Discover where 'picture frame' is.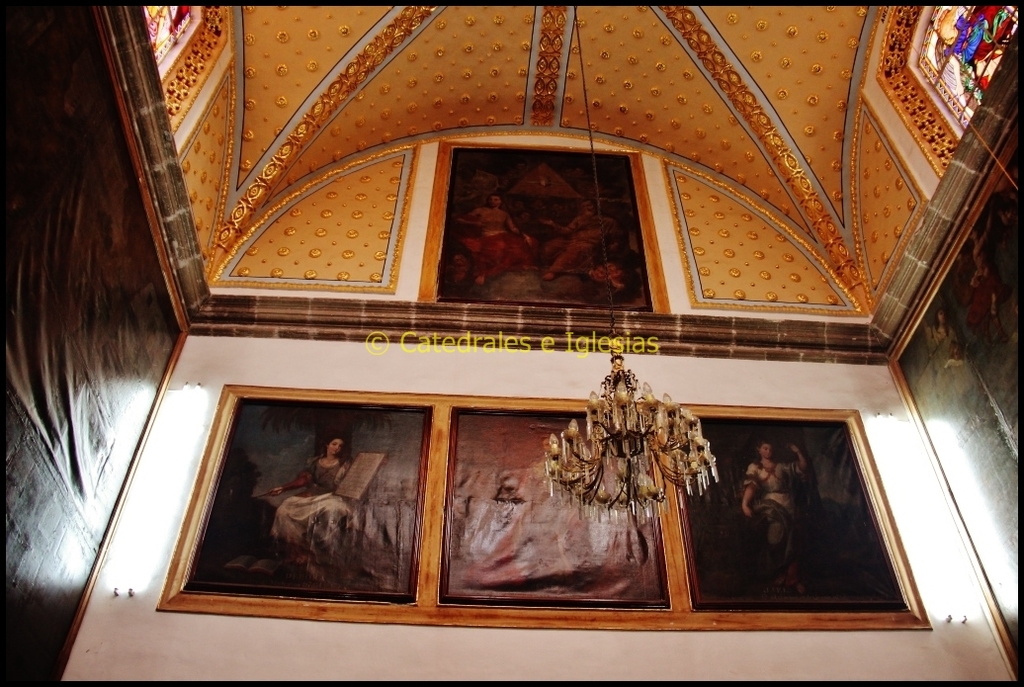
Discovered at bbox=(152, 381, 933, 631).
